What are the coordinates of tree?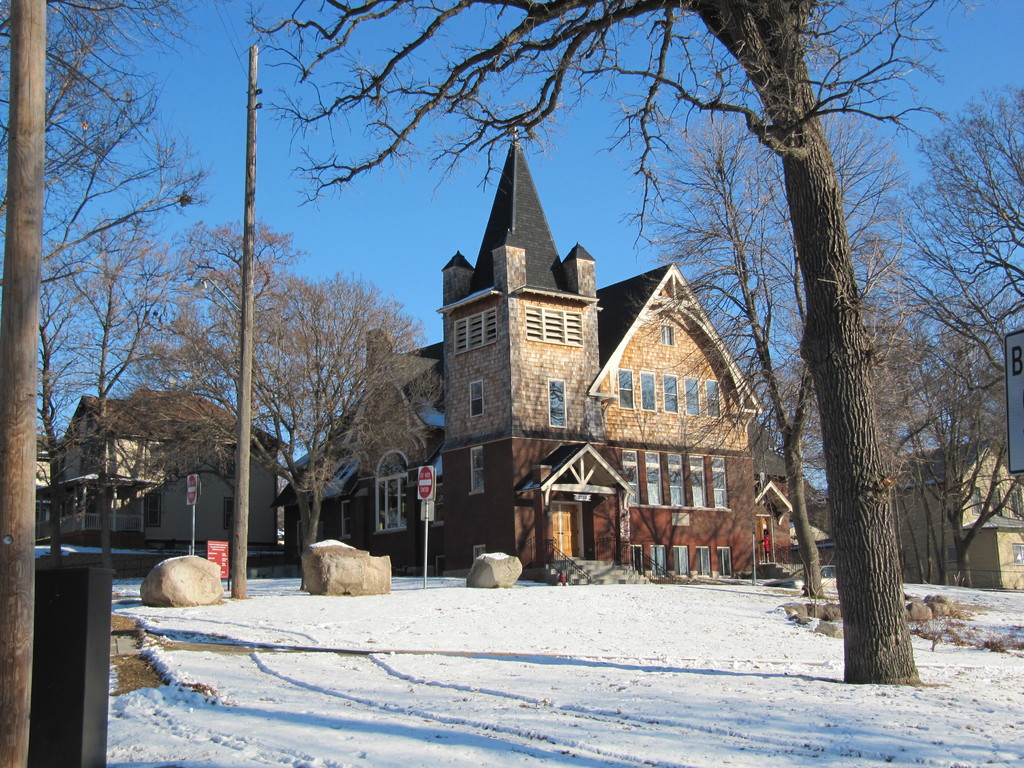
901 83 1023 585.
